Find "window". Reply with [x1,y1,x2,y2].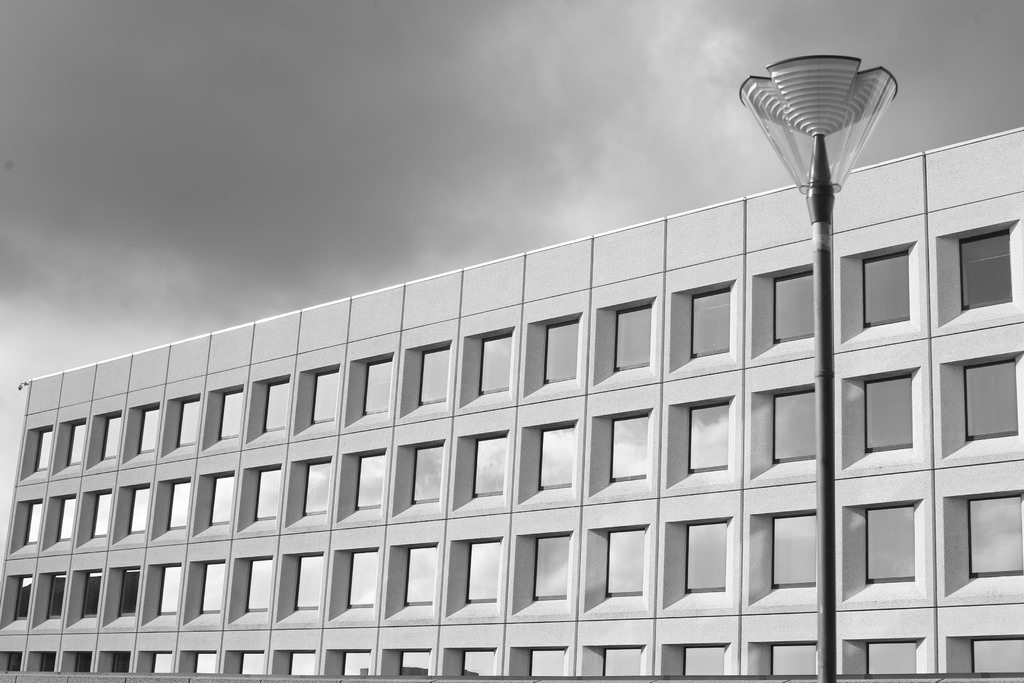
[605,529,644,595].
